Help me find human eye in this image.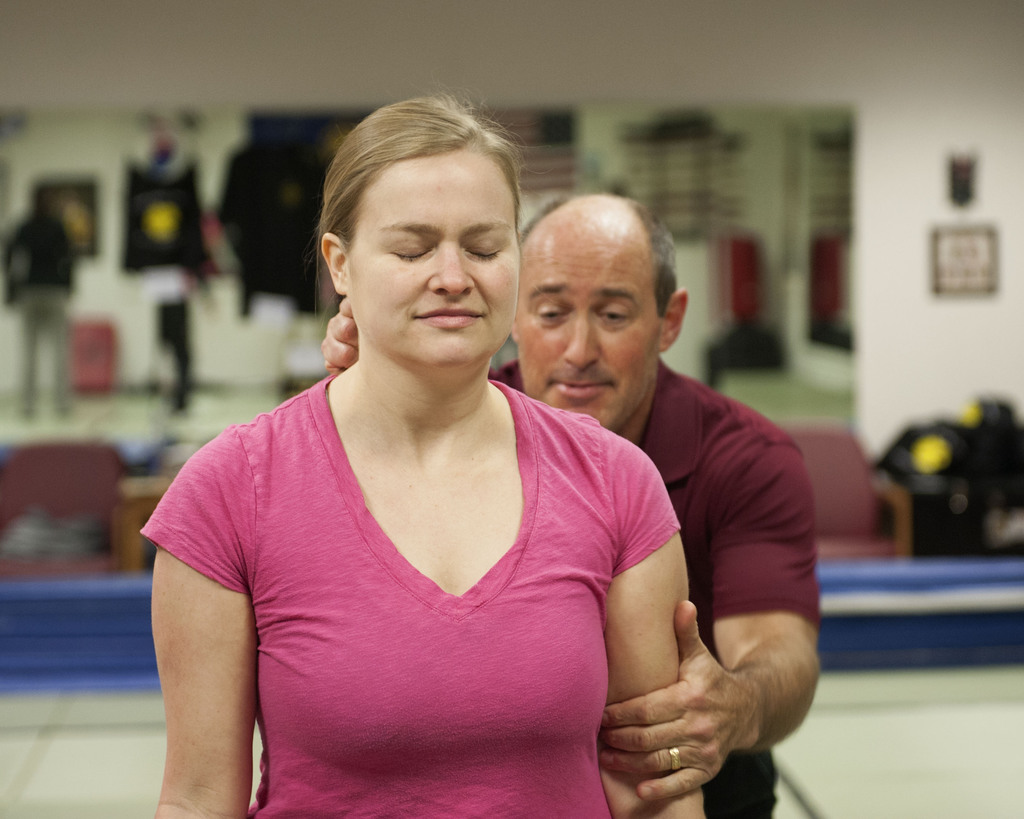
Found it: BBox(531, 294, 571, 326).
